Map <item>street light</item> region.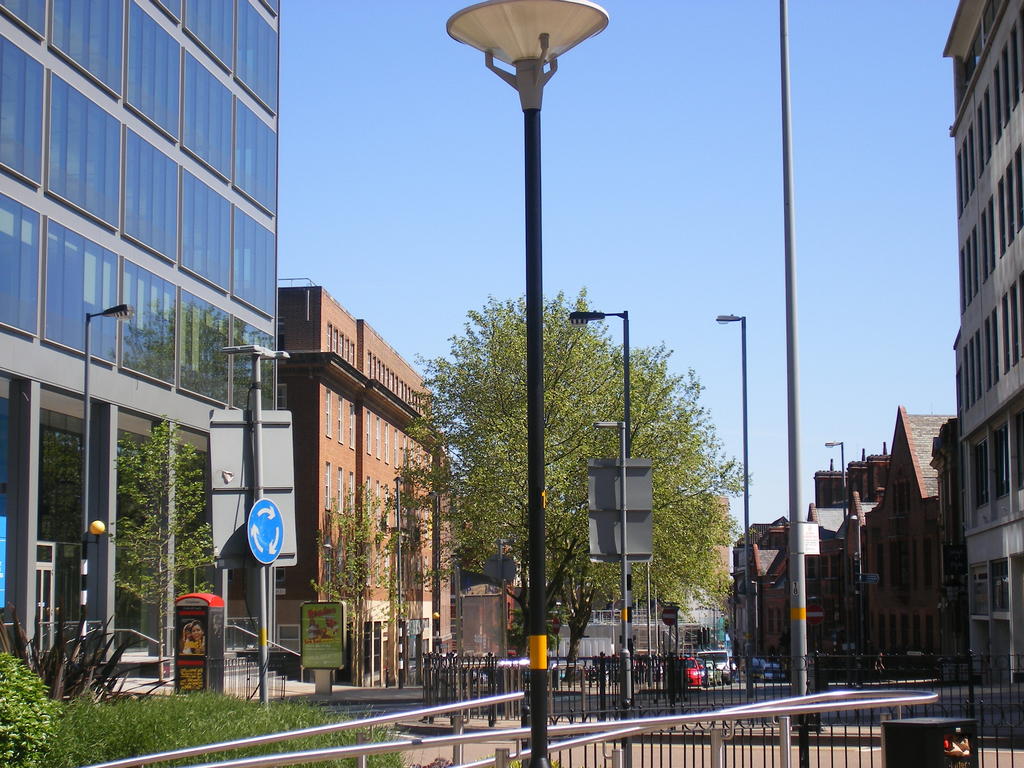
Mapped to region(223, 342, 294, 703).
